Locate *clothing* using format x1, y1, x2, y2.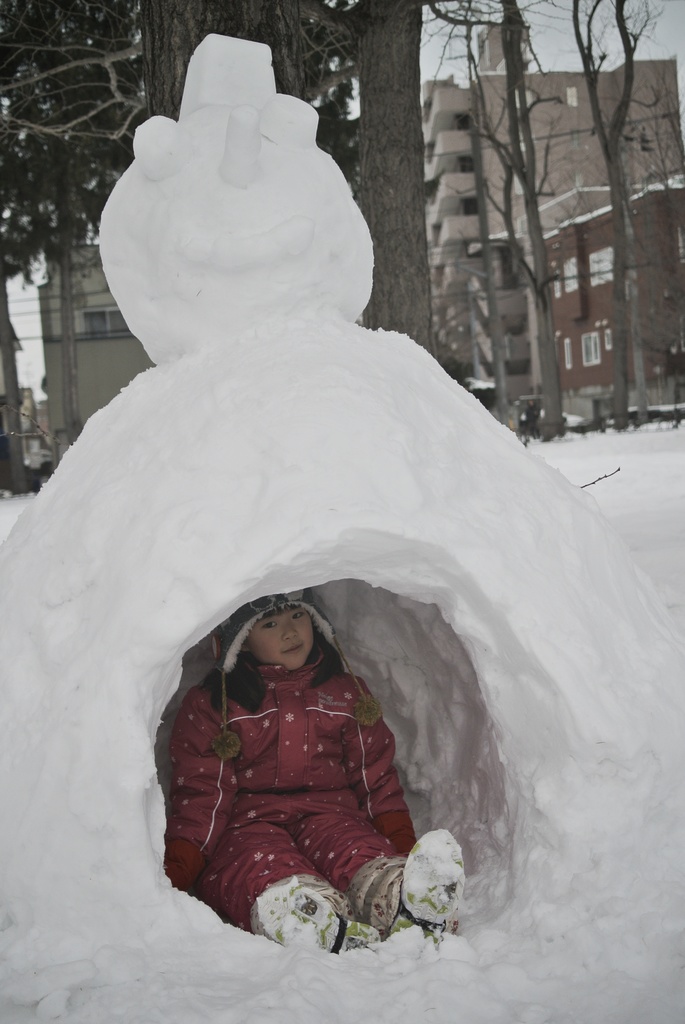
155, 612, 452, 933.
